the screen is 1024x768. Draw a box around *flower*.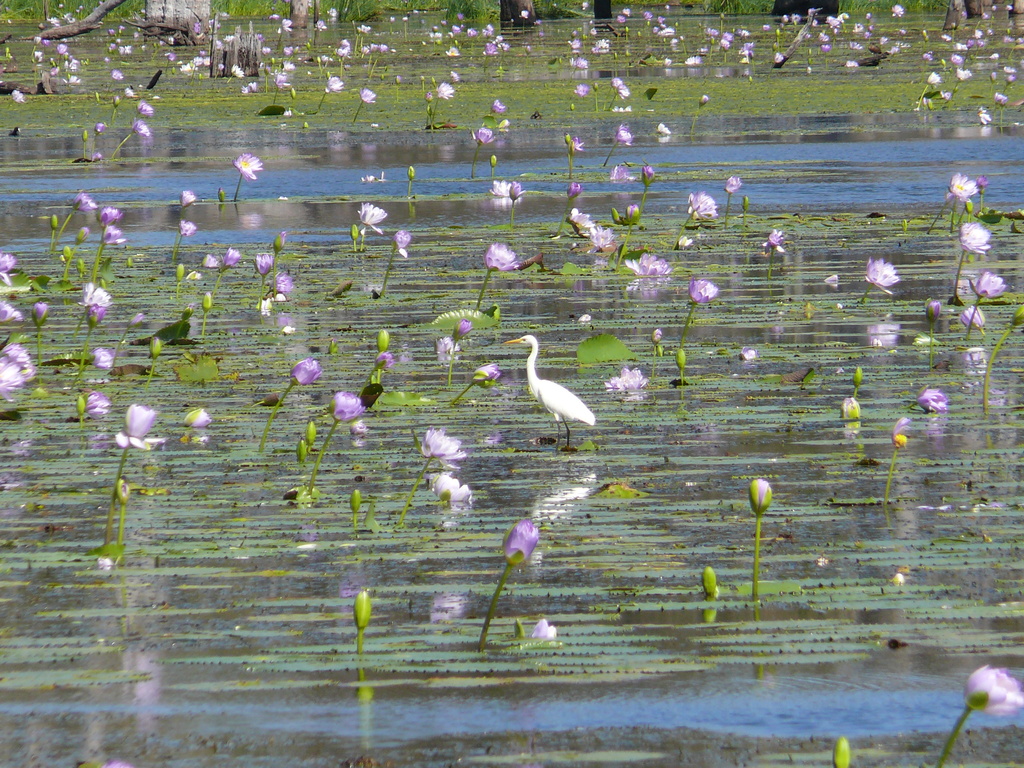
x1=862, y1=257, x2=898, y2=291.
